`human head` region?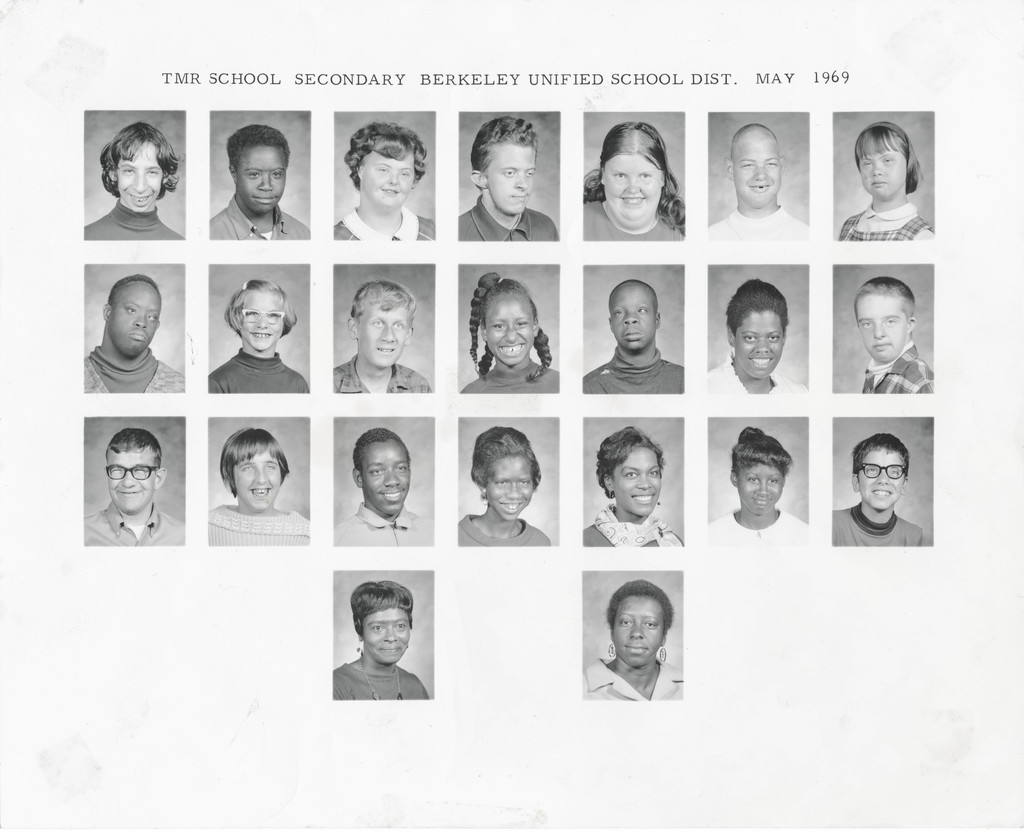
Rect(728, 423, 797, 512)
